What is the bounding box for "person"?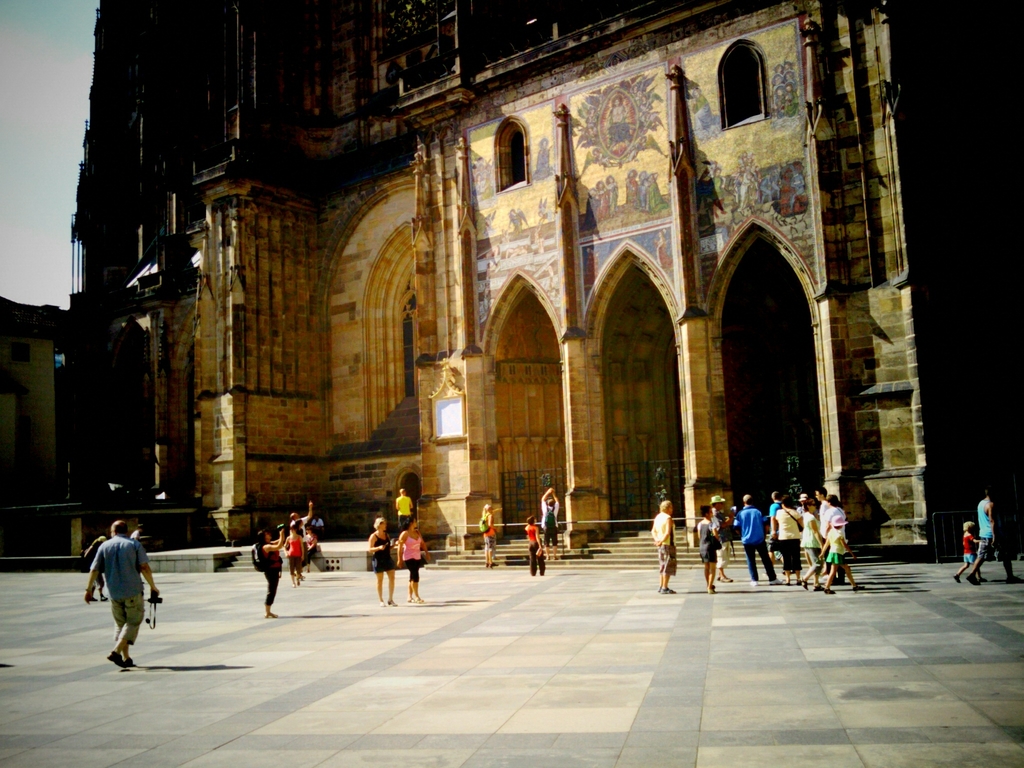
pyautogui.locateOnScreen(652, 500, 682, 597).
